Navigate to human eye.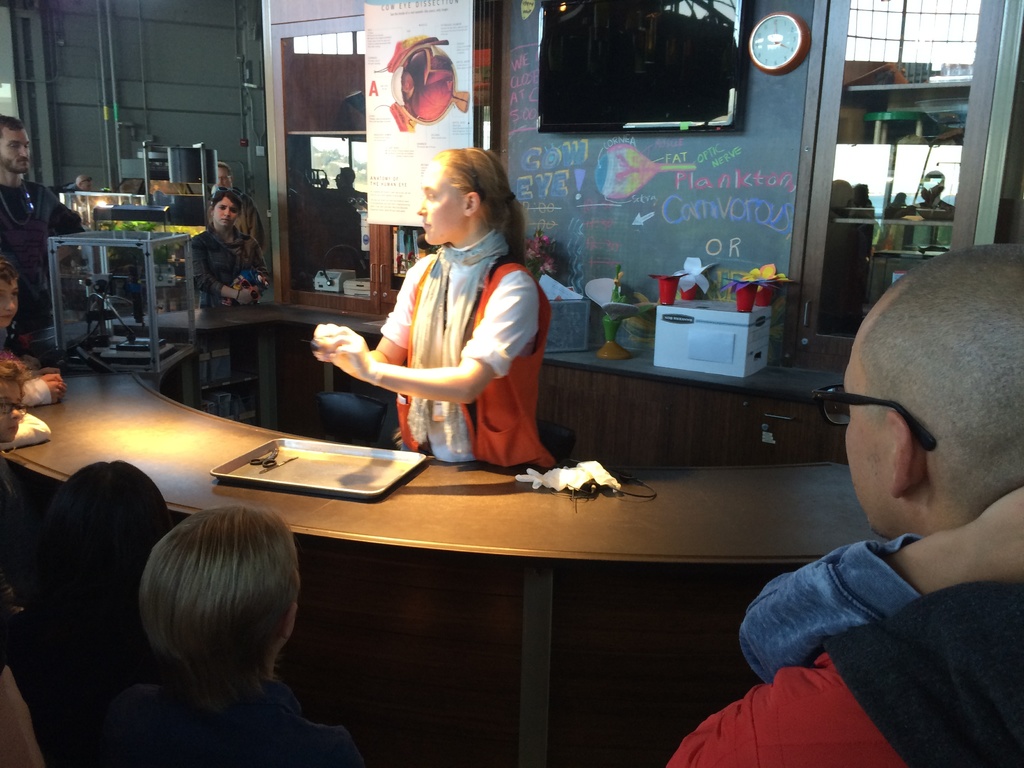
Navigation target: bbox=[228, 208, 236, 213].
